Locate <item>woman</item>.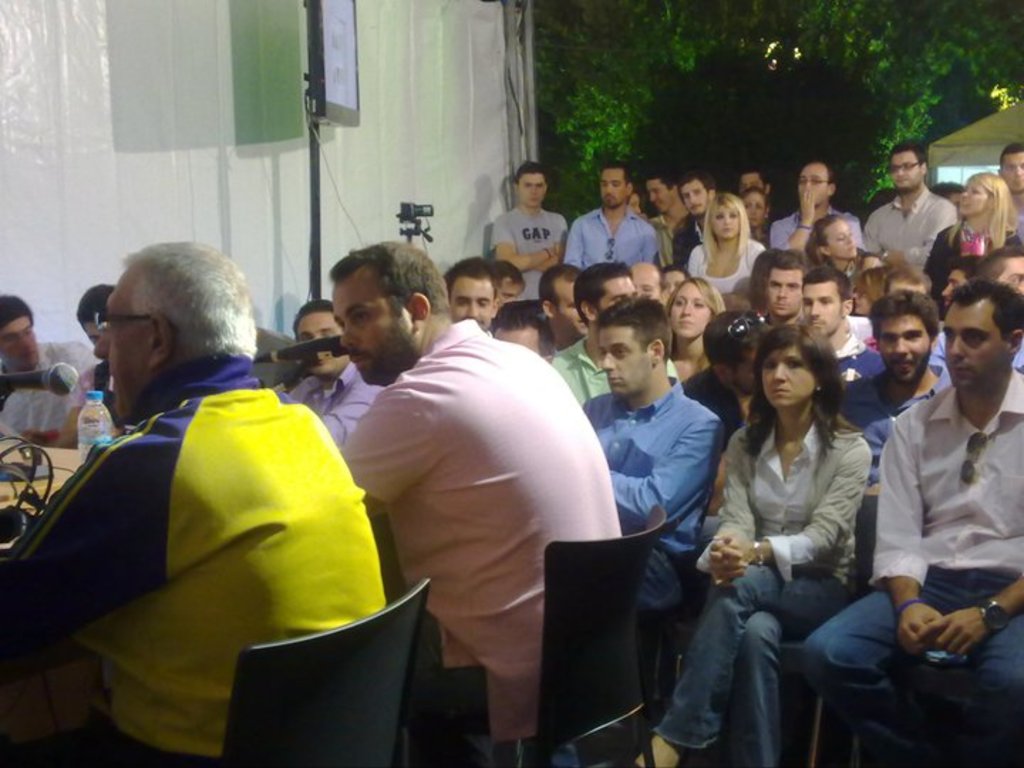
Bounding box: Rect(802, 215, 890, 290).
